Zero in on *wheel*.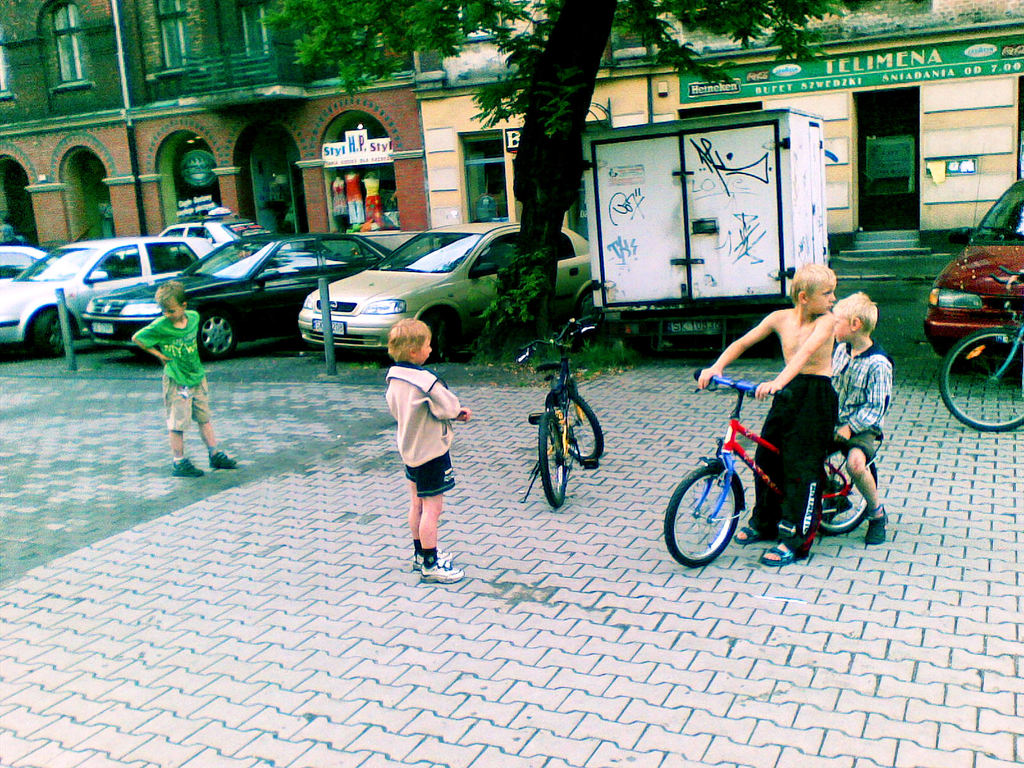
Zeroed in: [545, 390, 603, 461].
